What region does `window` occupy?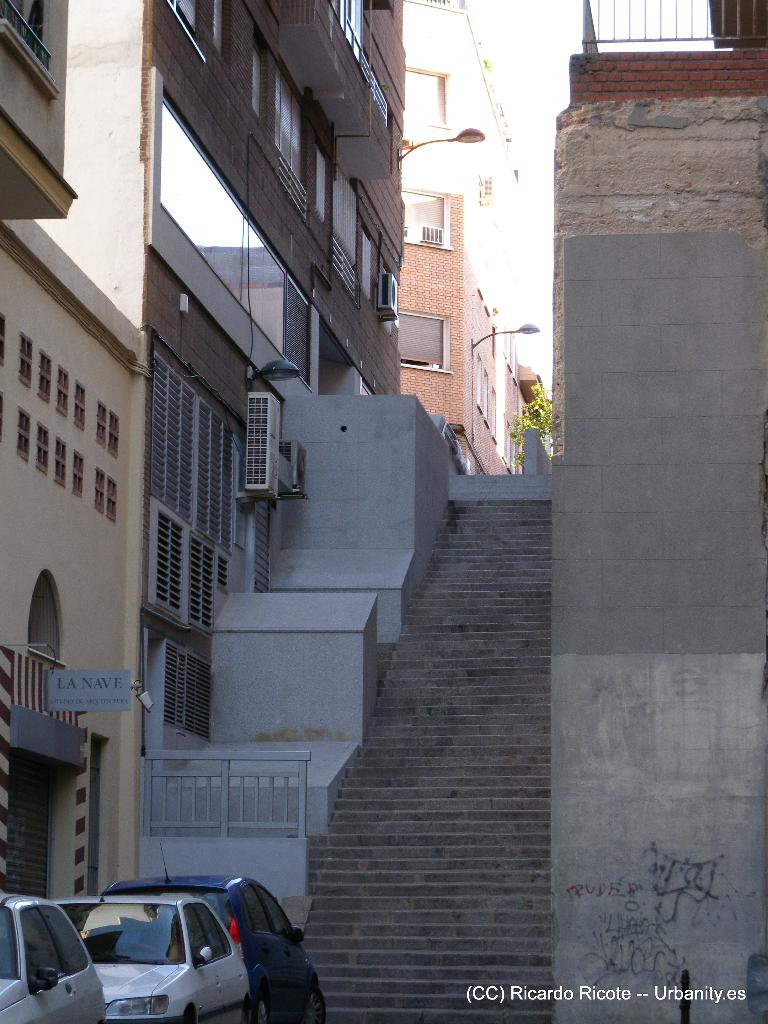
0 315 8 362.
